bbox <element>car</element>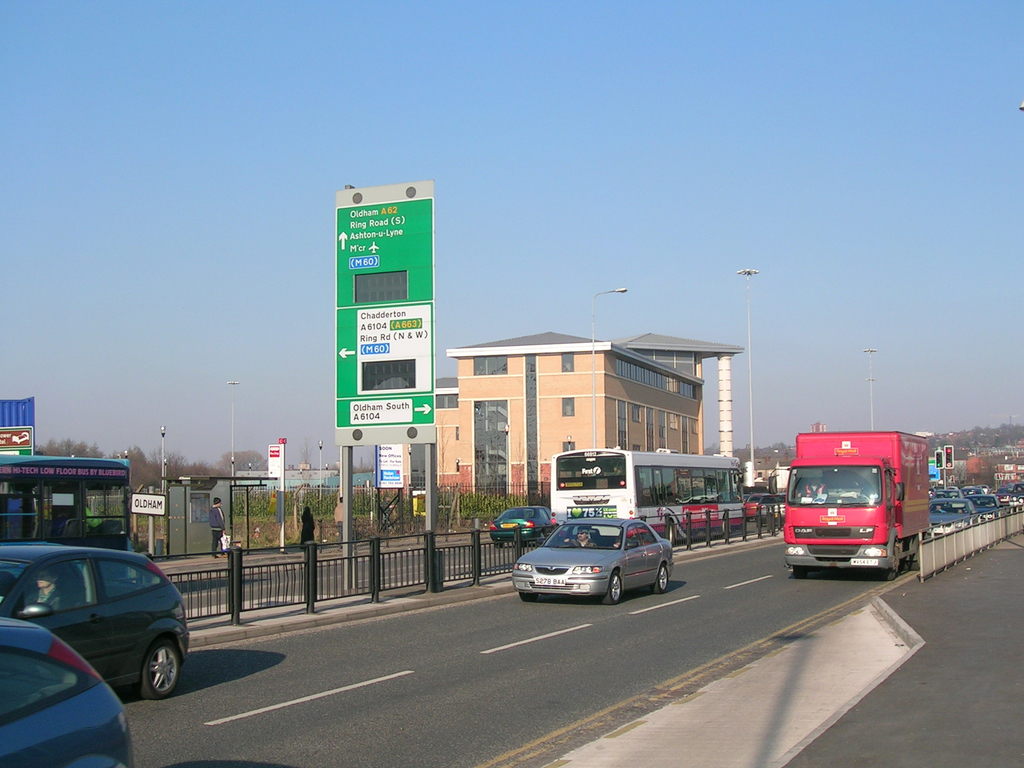
left=963, top=495, right=998, bottom=520
